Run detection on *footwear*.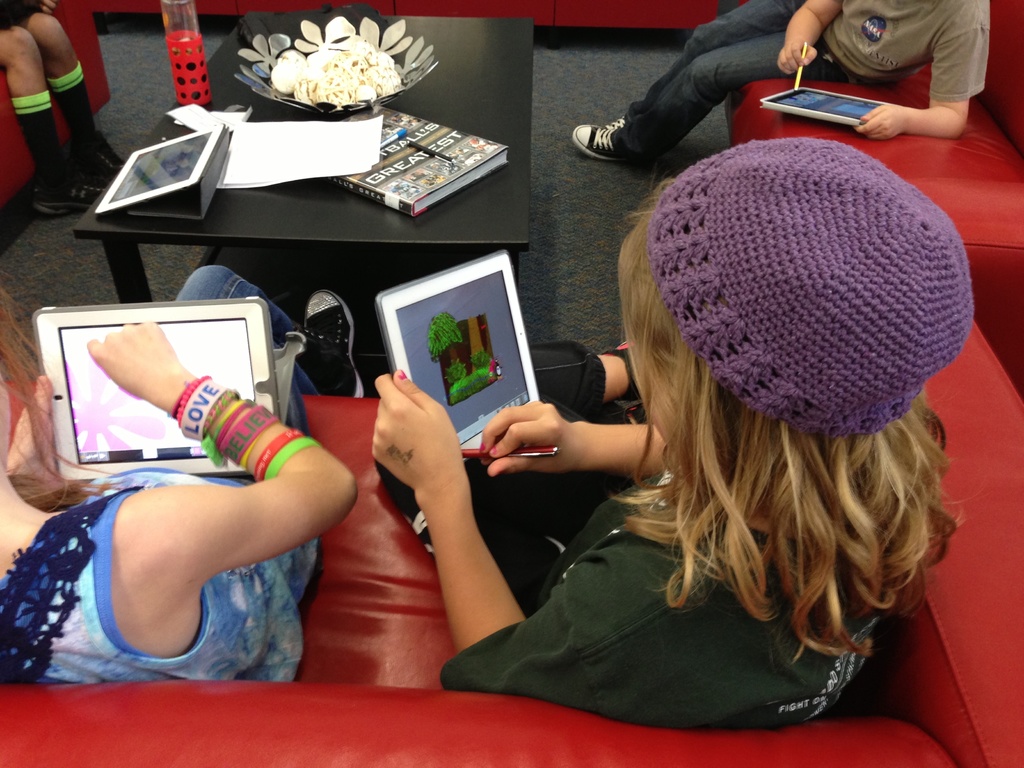
Result: 305,291,368,399.
